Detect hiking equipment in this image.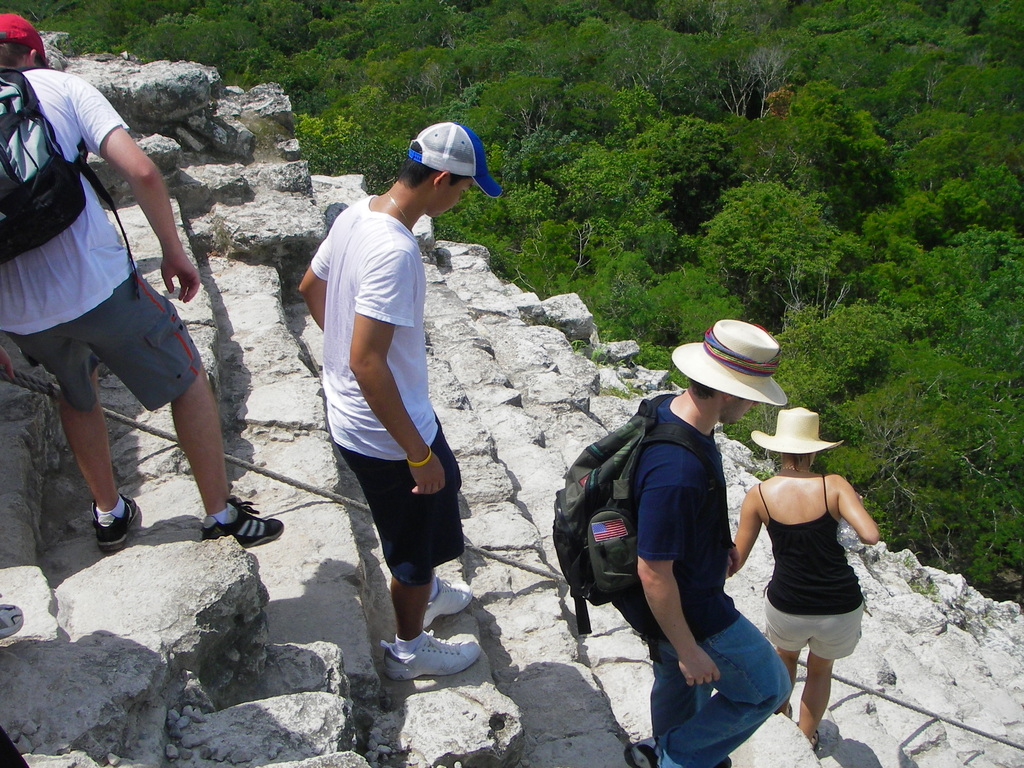
Detection: <box>0,598,24,644</box>.
